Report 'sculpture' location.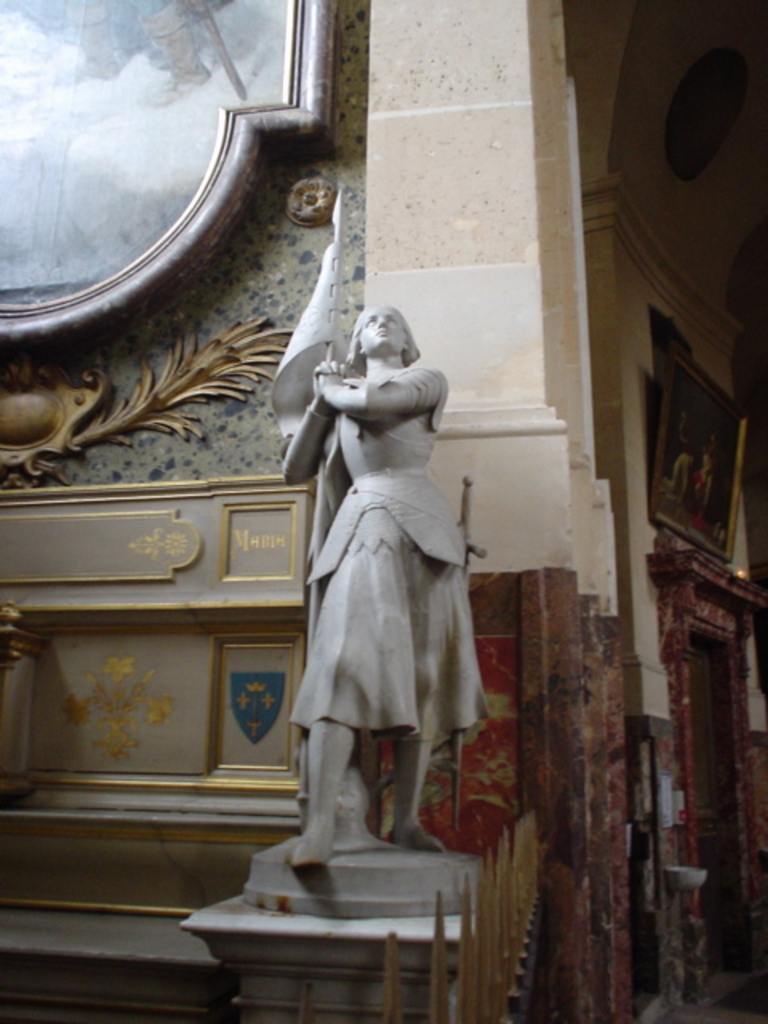
Report: bbox=[251, 286, 499, 891].
